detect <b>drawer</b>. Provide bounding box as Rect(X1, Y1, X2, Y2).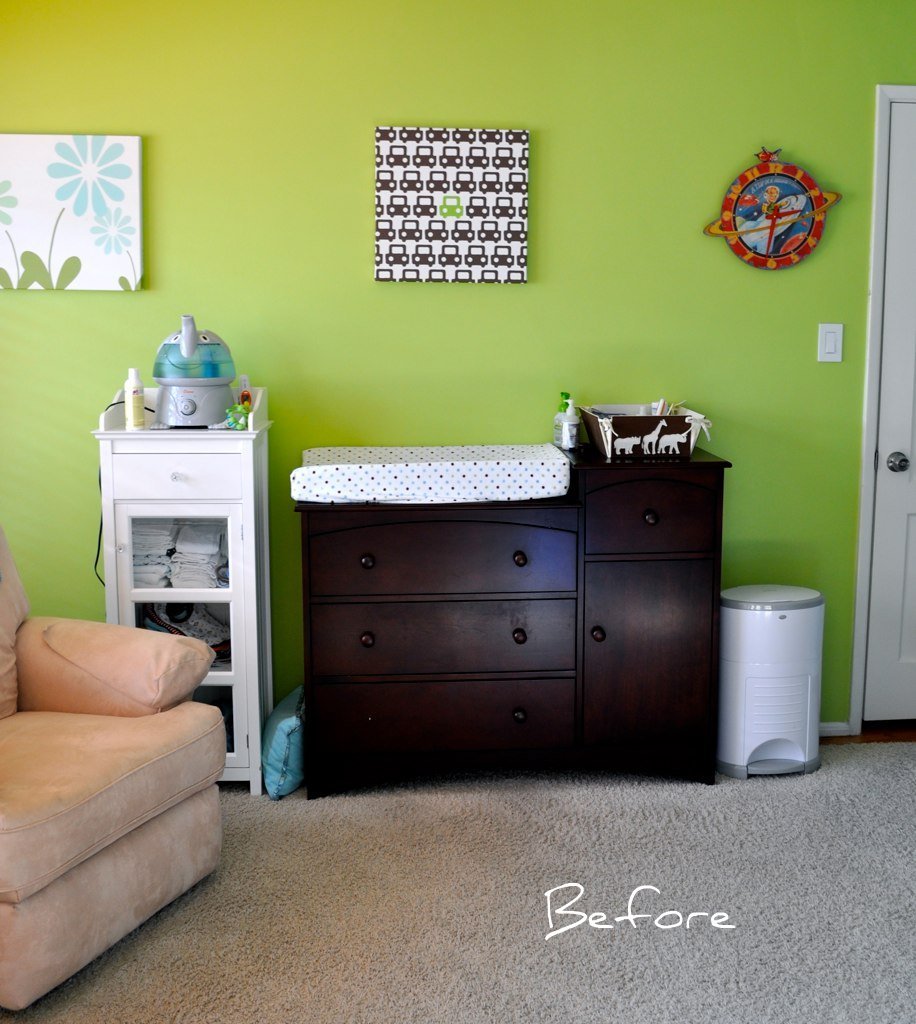
Rect(318, 676, 577, 772).
